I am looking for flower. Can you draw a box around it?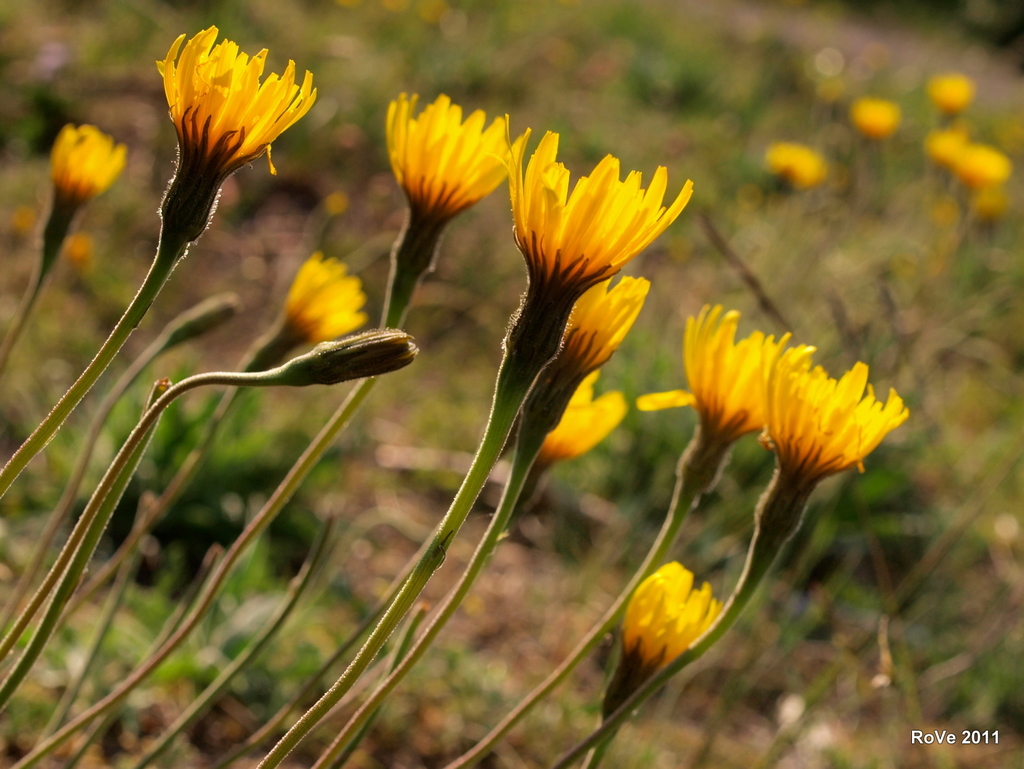
Sure, the bounding box is locate(279, 251, 369, 339).
